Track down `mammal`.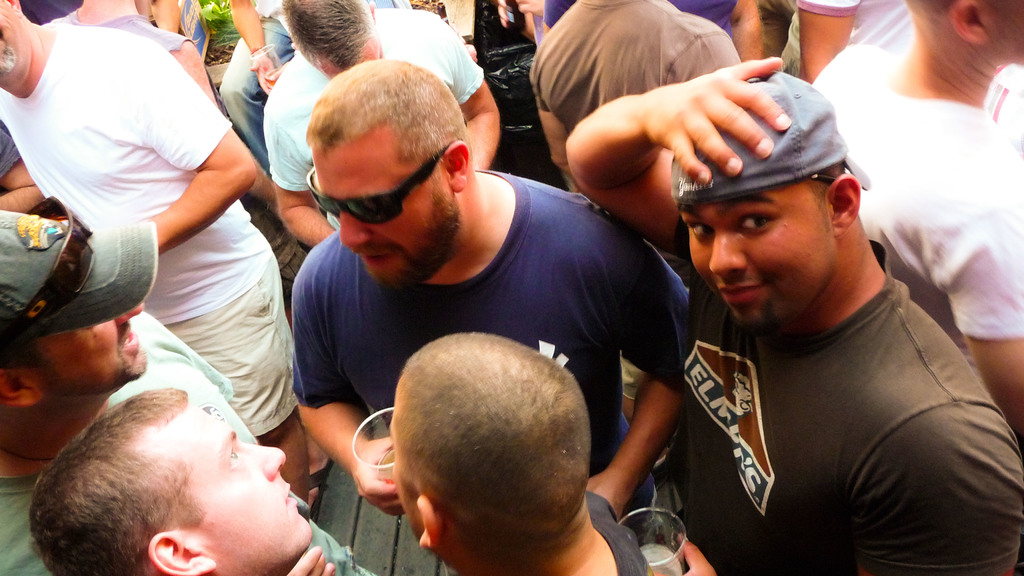
Tracked to select_region(543, 0, 764, 67).
